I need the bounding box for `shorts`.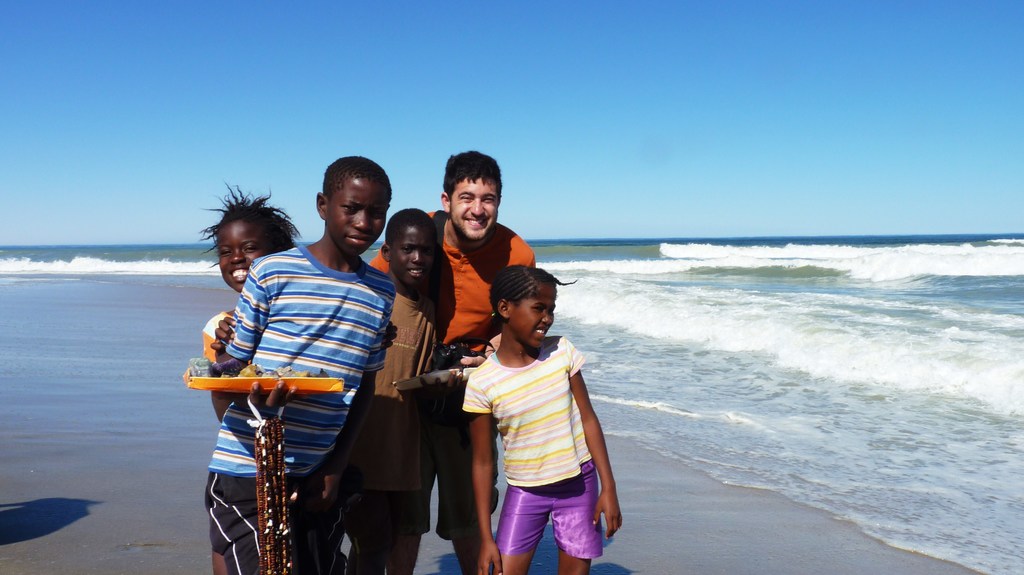
Here it is: [411,428,502,537].
